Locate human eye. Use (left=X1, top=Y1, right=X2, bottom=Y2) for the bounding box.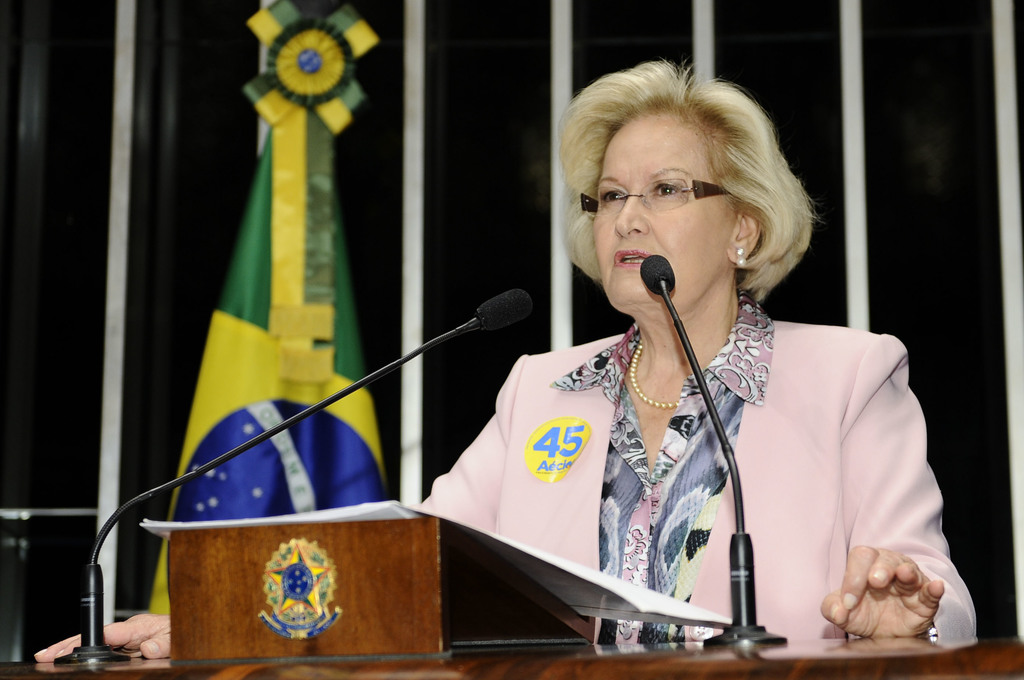
(left=596, top=187, right=624, bottom=213).
